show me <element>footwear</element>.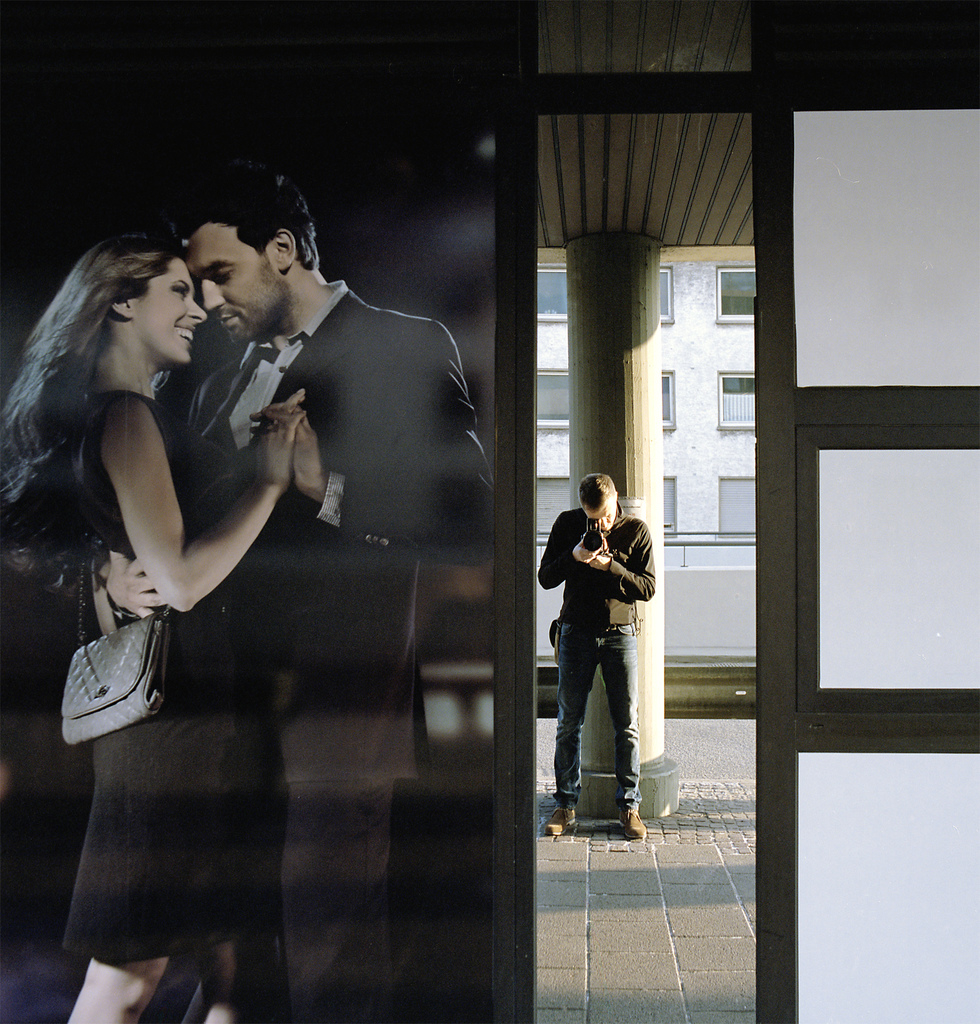
<element>footwear</element> is here: detection(615, 808, 648, 843).
